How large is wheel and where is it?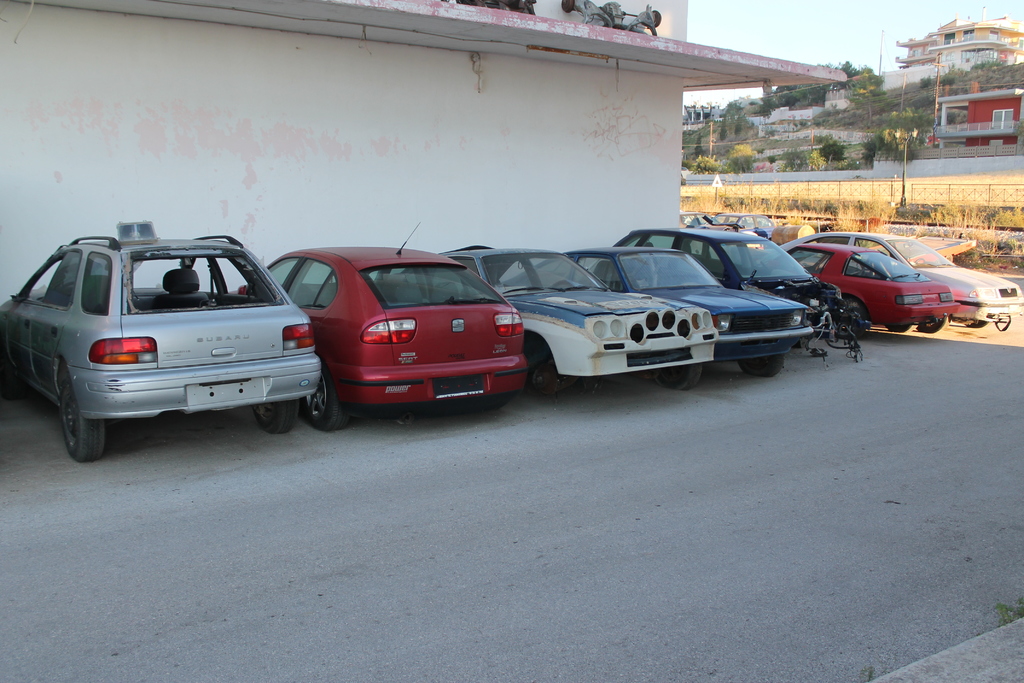
Bounding box: [left=303, top=372, right=350, bottom=430].
